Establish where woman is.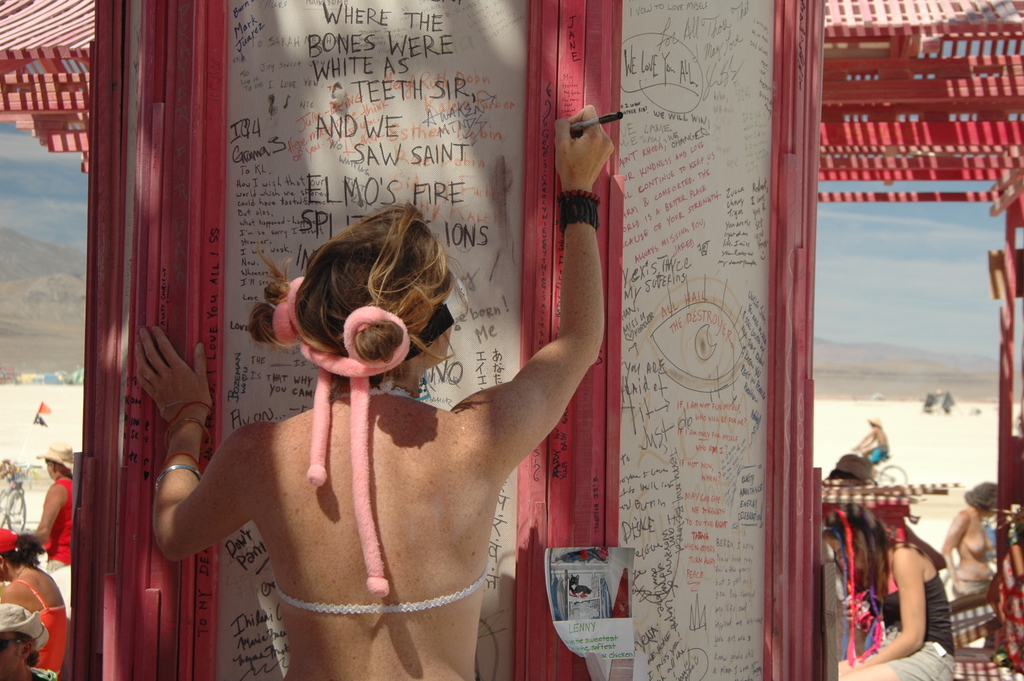
Established at region(833, 500, 956, 680).
